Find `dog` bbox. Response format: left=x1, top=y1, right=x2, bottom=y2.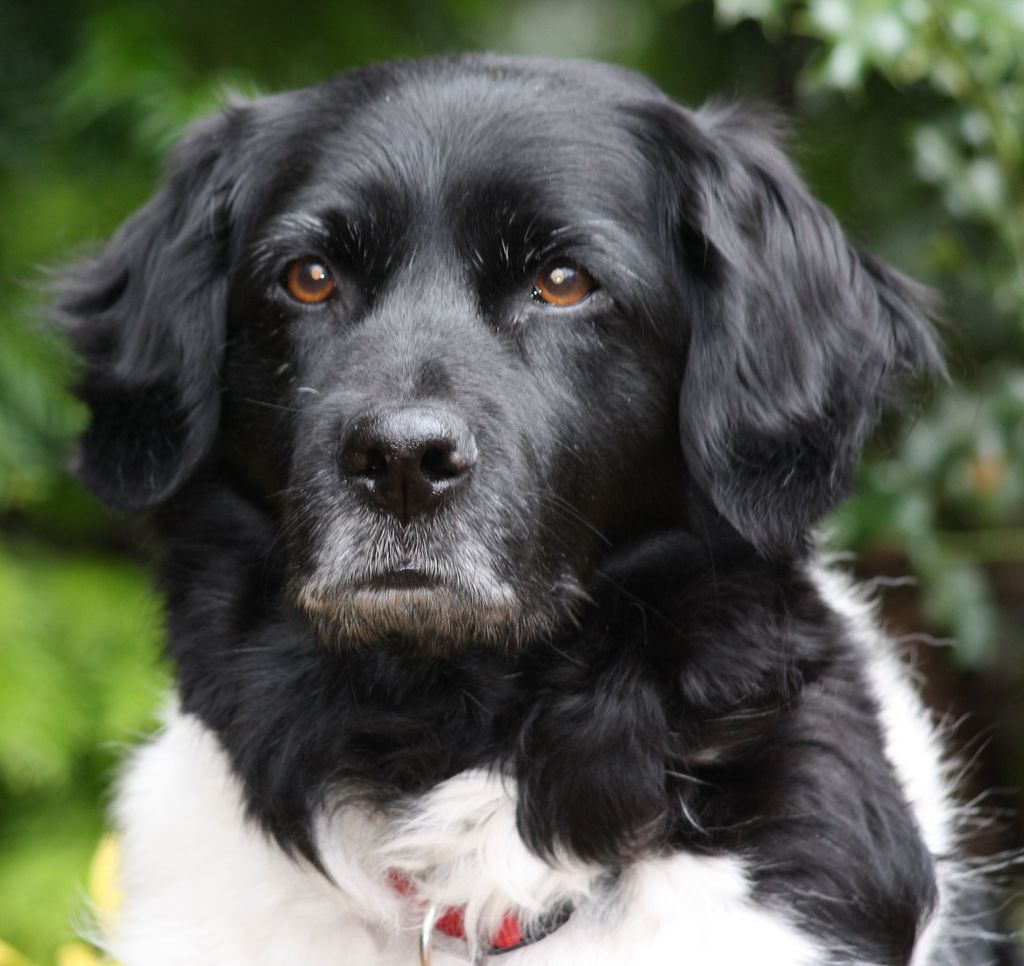
left=25, top=56, right=1023, bottom=965.
